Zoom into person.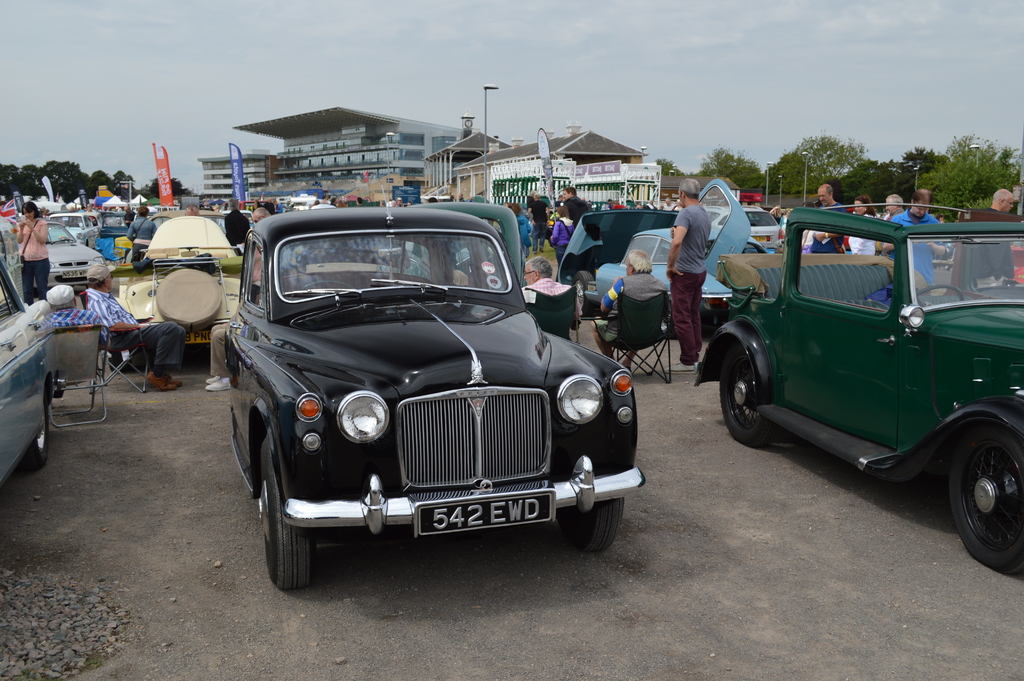
Zoom target: [left=8, top=200, right=50, bottom=306].
